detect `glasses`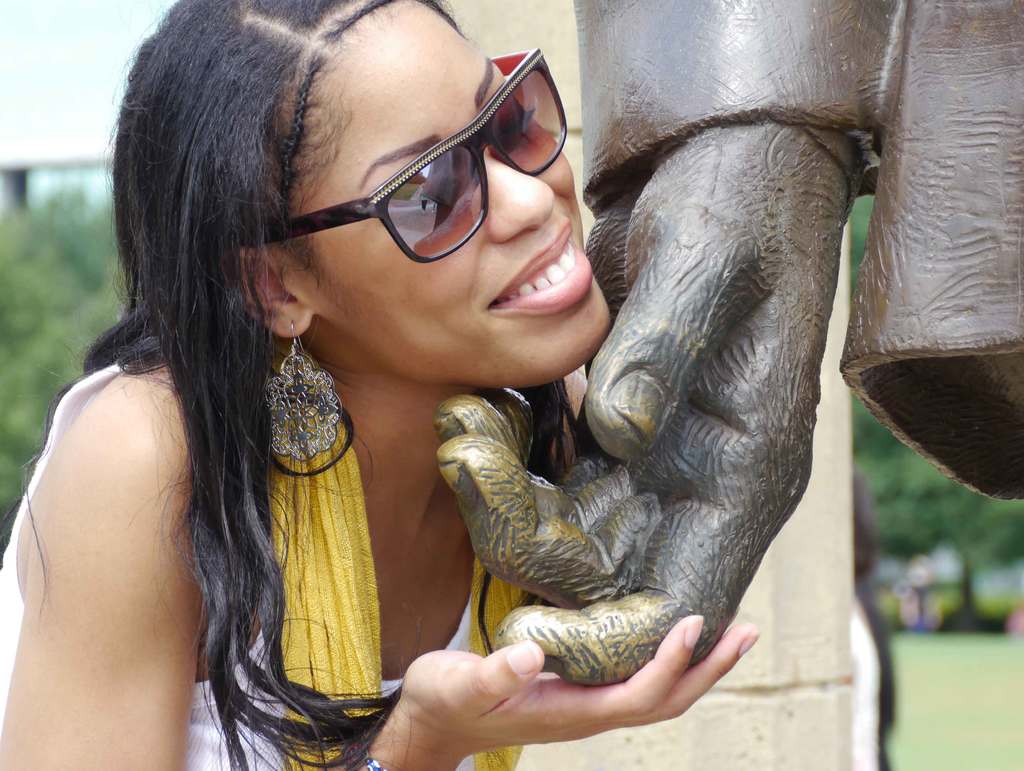
x1=237 y1=45 x2=570 y2=263
